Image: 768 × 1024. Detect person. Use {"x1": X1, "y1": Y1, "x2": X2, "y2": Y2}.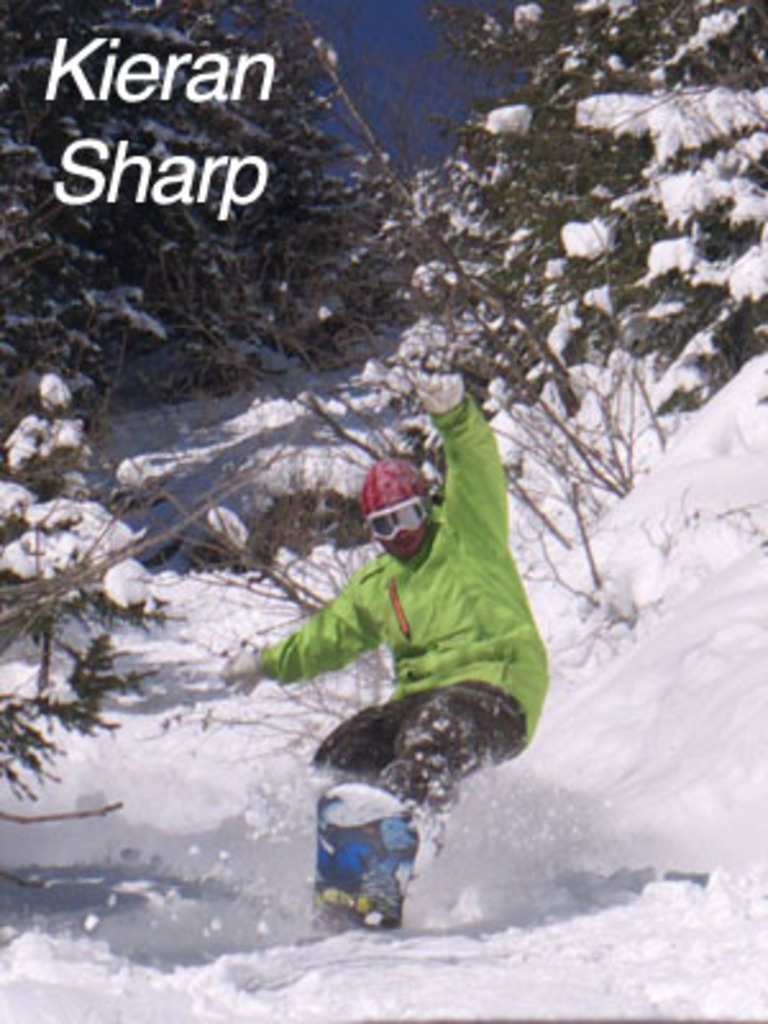
{"x1": 236, "y1": 387, "x2": 540, "y2": 886}.
